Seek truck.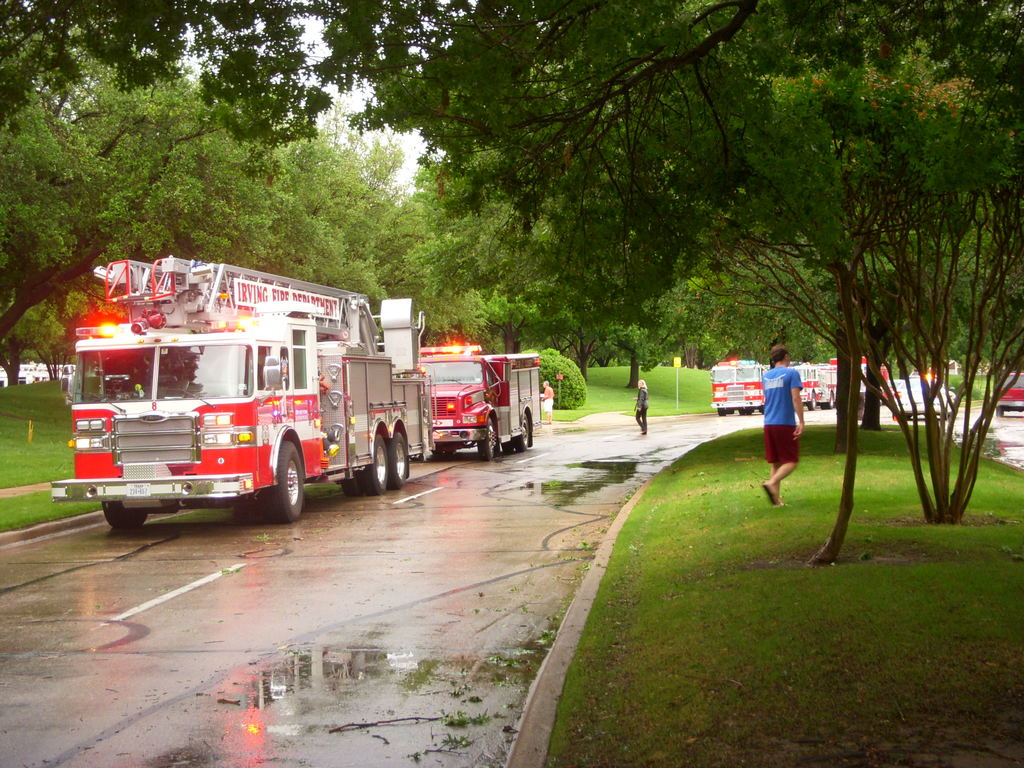
locate(792, 362, 834, 410).
